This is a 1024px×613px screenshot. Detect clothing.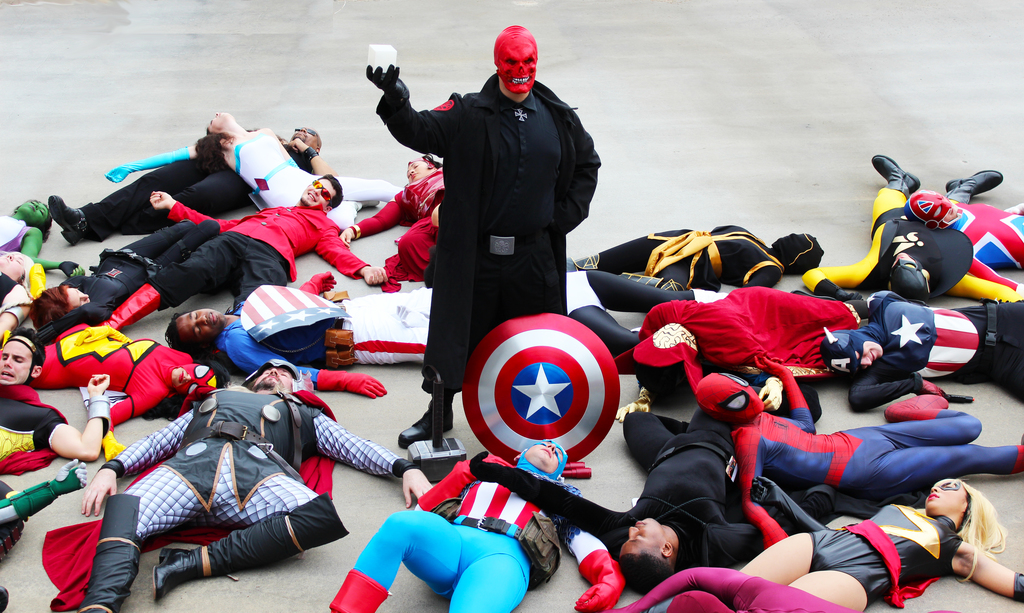
Rect(679, 354, 955, 525).
